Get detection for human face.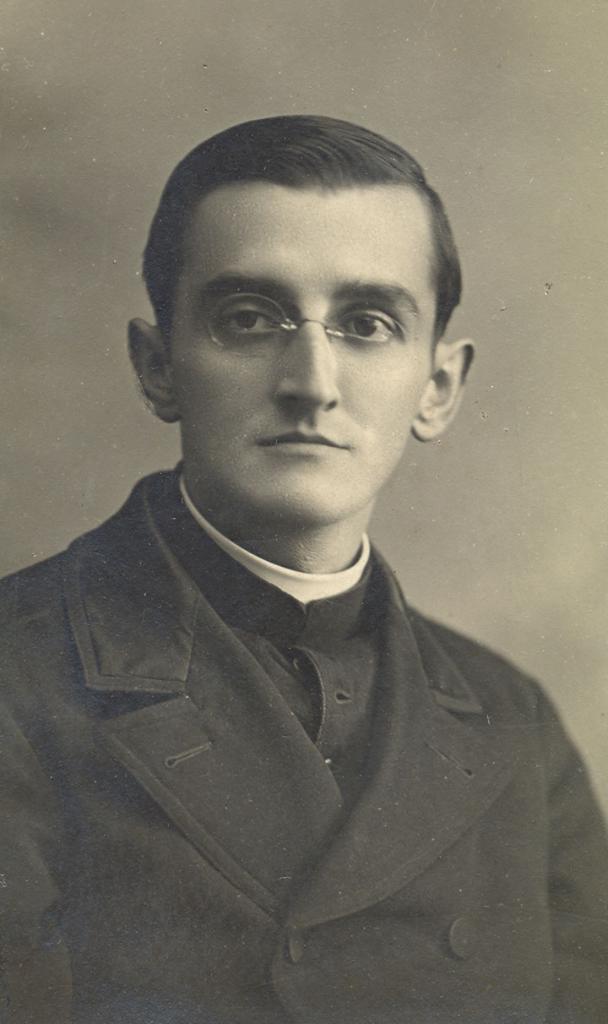
Detection: box=[175, 185, 437, 527].
